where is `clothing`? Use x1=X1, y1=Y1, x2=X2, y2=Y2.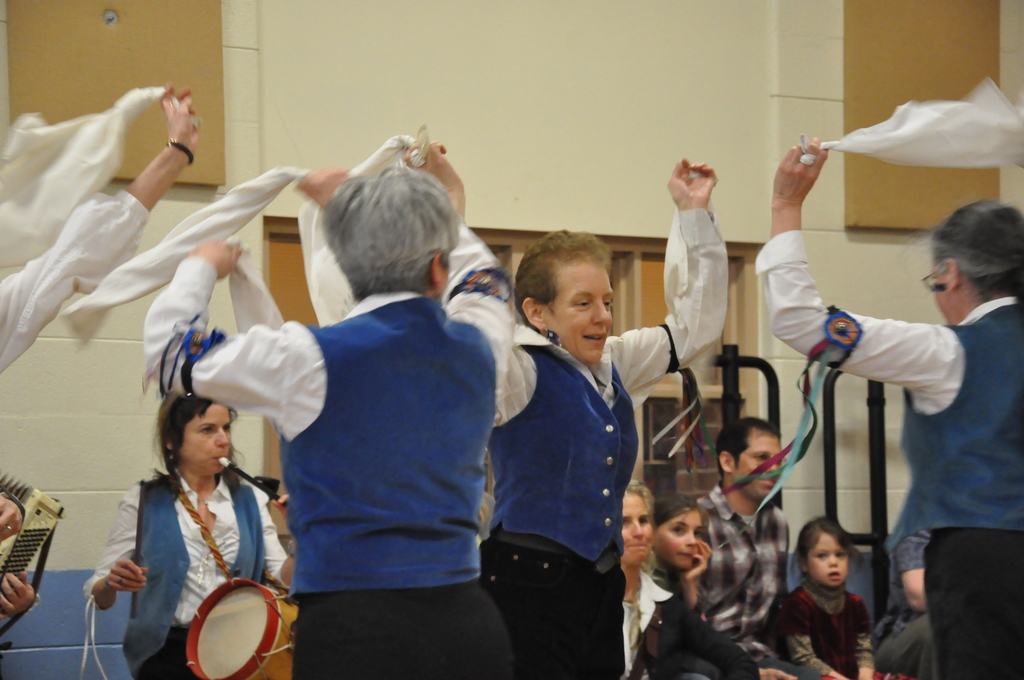
x1=747, y1=232, x2=1023, y2=679.
